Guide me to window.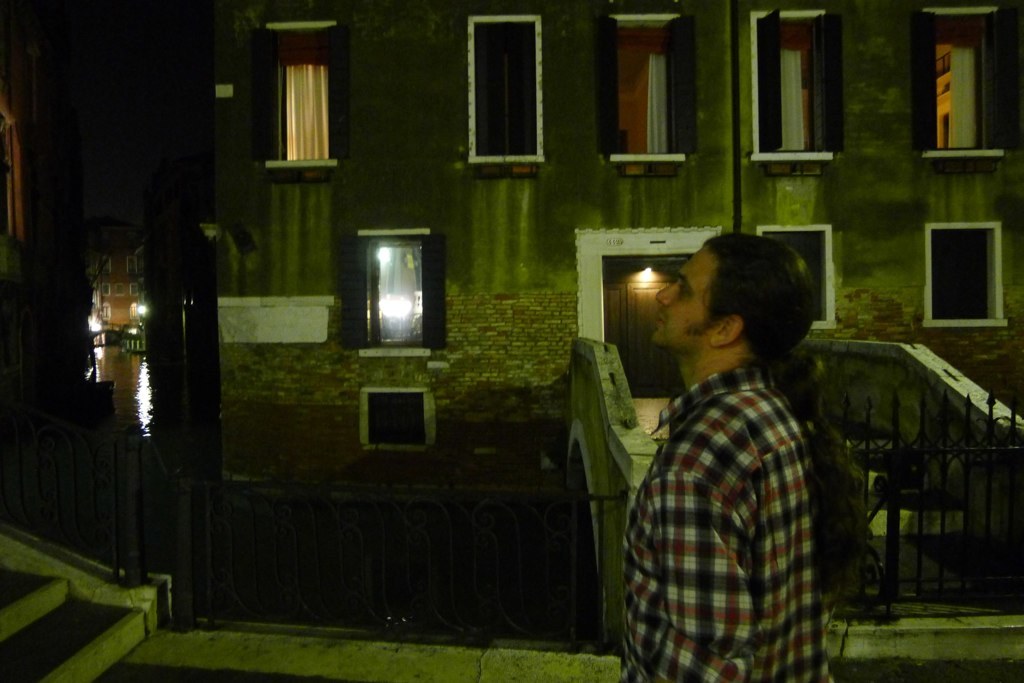
Guidance: [463, 8, 550, 181].
